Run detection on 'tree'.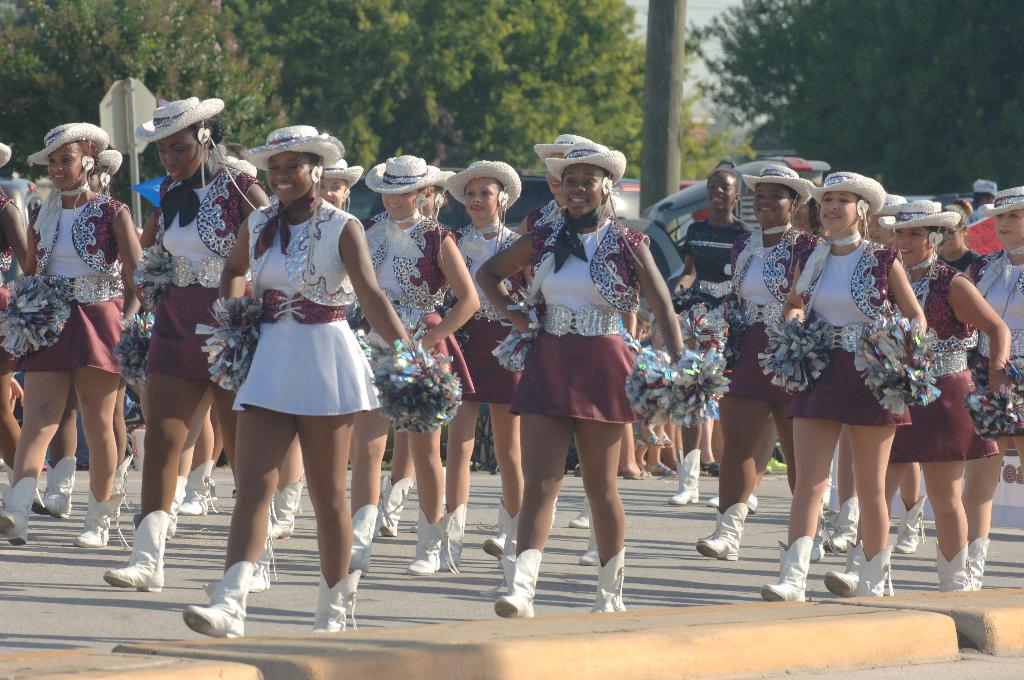
Result: bbox=[640, 0, 1023, 219].
